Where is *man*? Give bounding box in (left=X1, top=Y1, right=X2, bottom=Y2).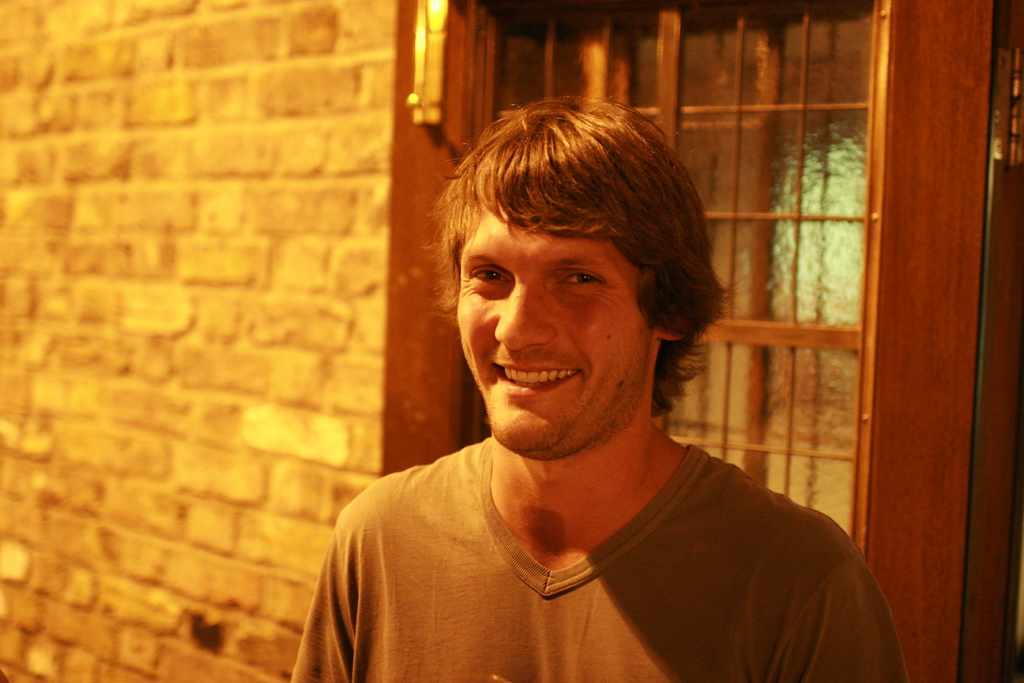
(left=273, top=95, right=906, bottom=673).
